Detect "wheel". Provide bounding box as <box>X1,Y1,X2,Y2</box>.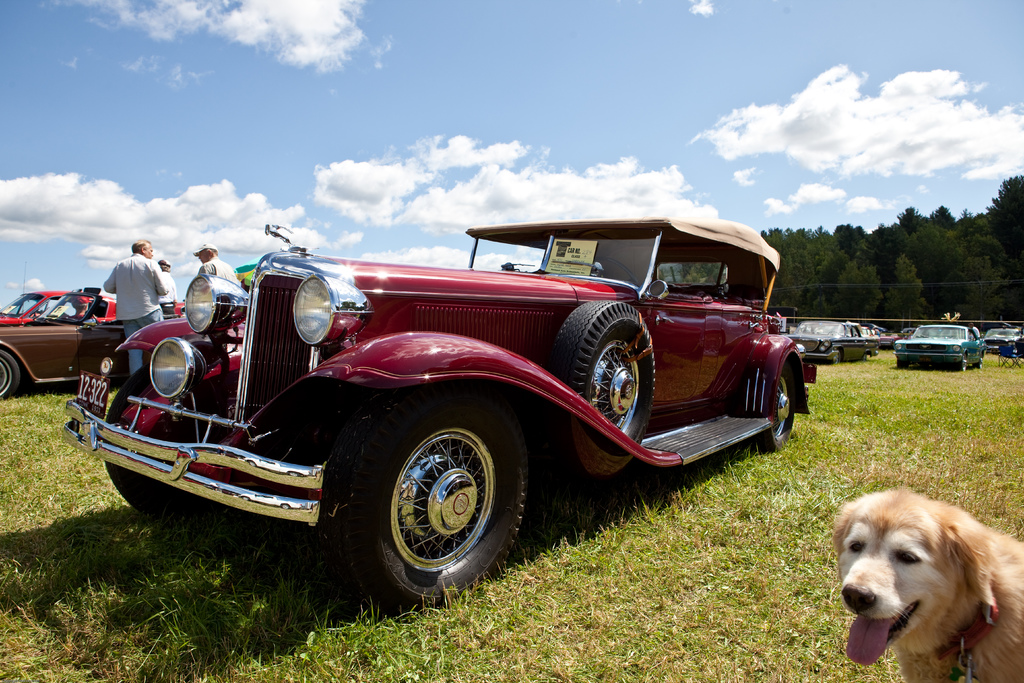
<box>554,302,659,470</box>.
